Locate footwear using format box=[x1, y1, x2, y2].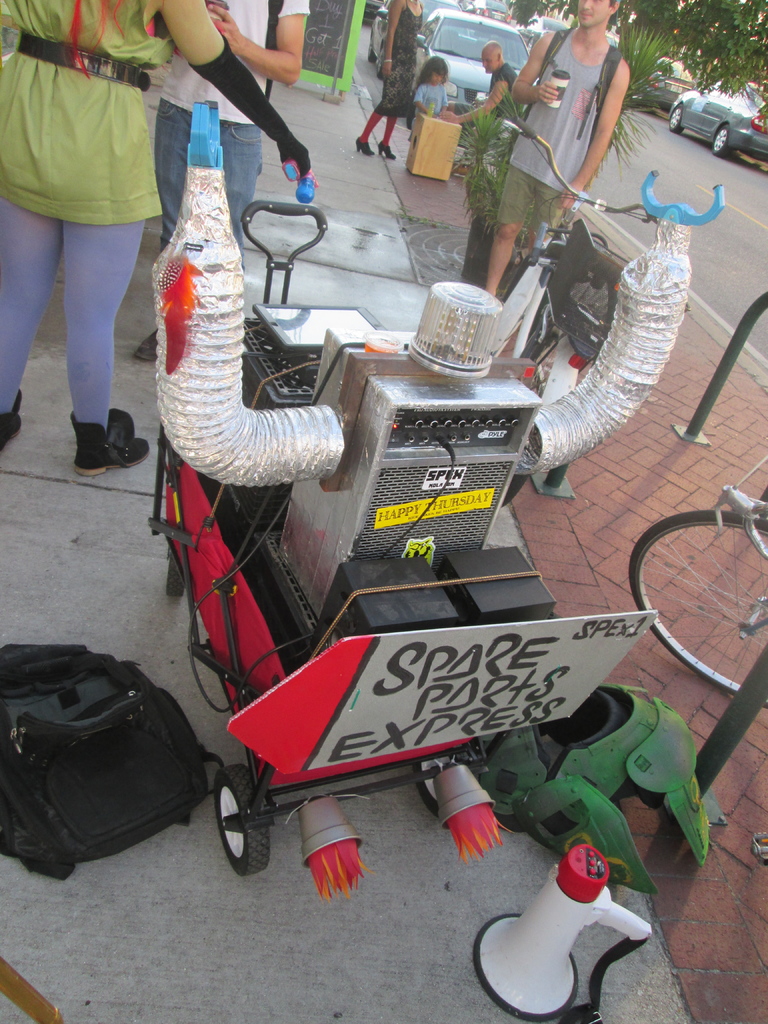
box=[355, 125, 375, 159].
